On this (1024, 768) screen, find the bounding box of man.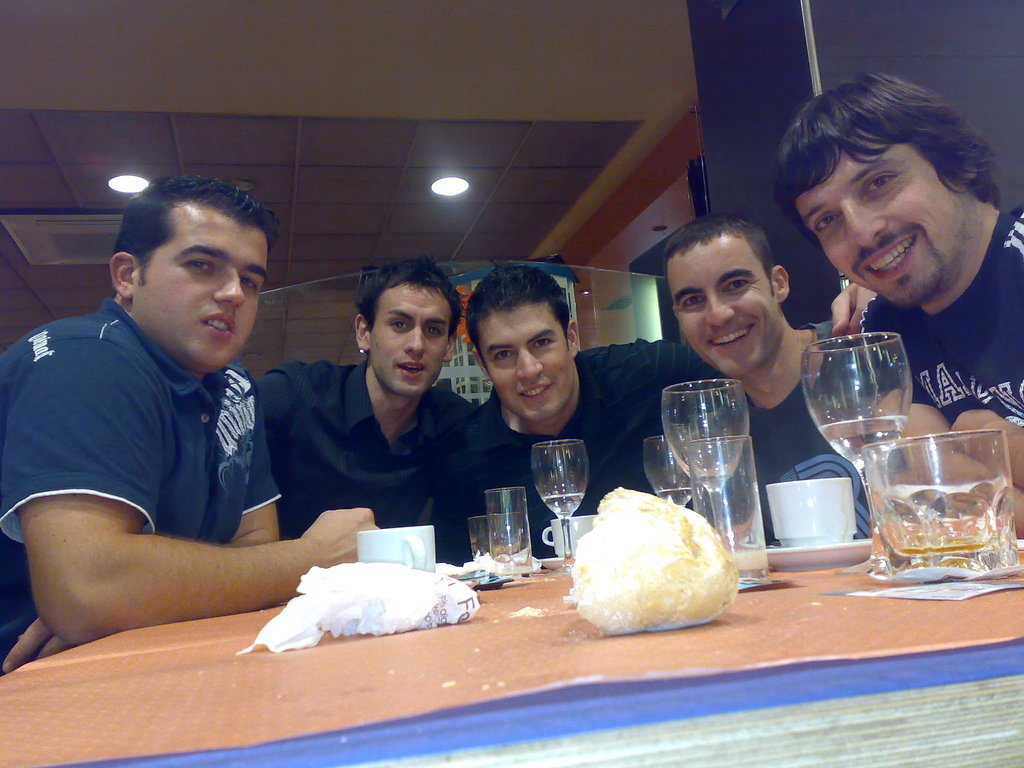
Bounding box: bbox=[572, 205, 860, 491].
